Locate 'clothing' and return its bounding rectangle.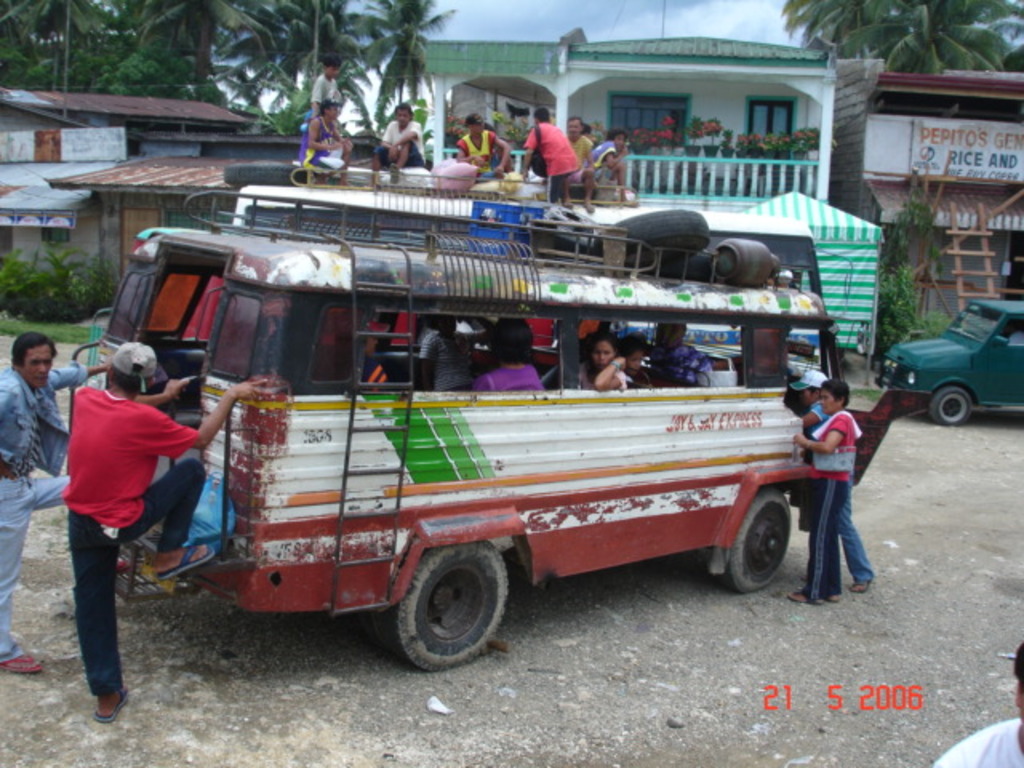
l=661, t=349, r=706, b=386.
